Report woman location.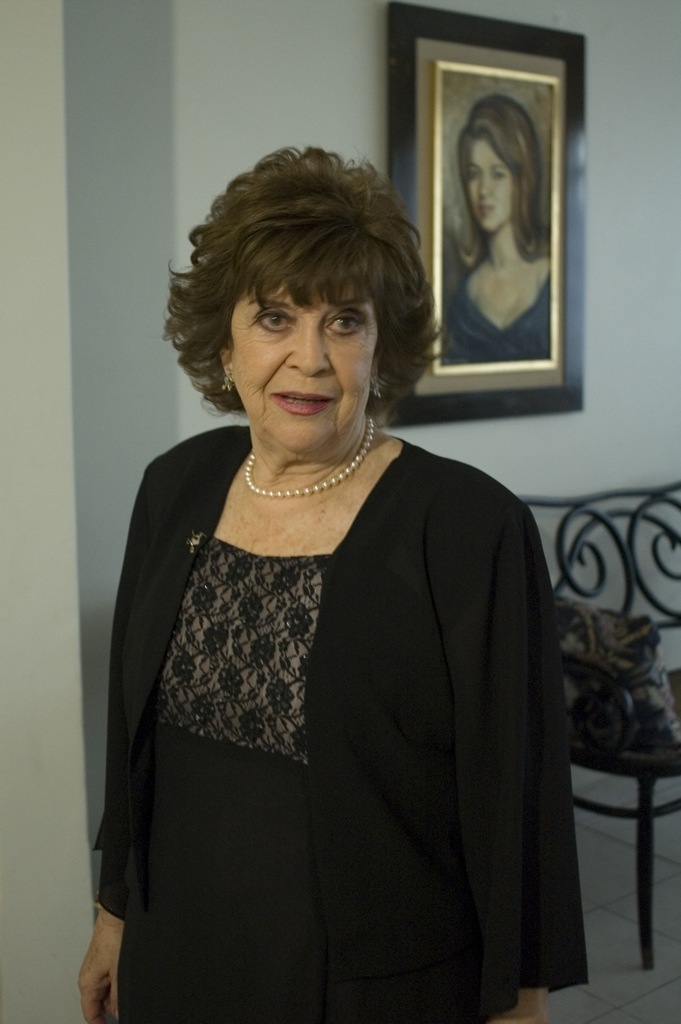
Report: rect(84, 147, 592, 1010).
